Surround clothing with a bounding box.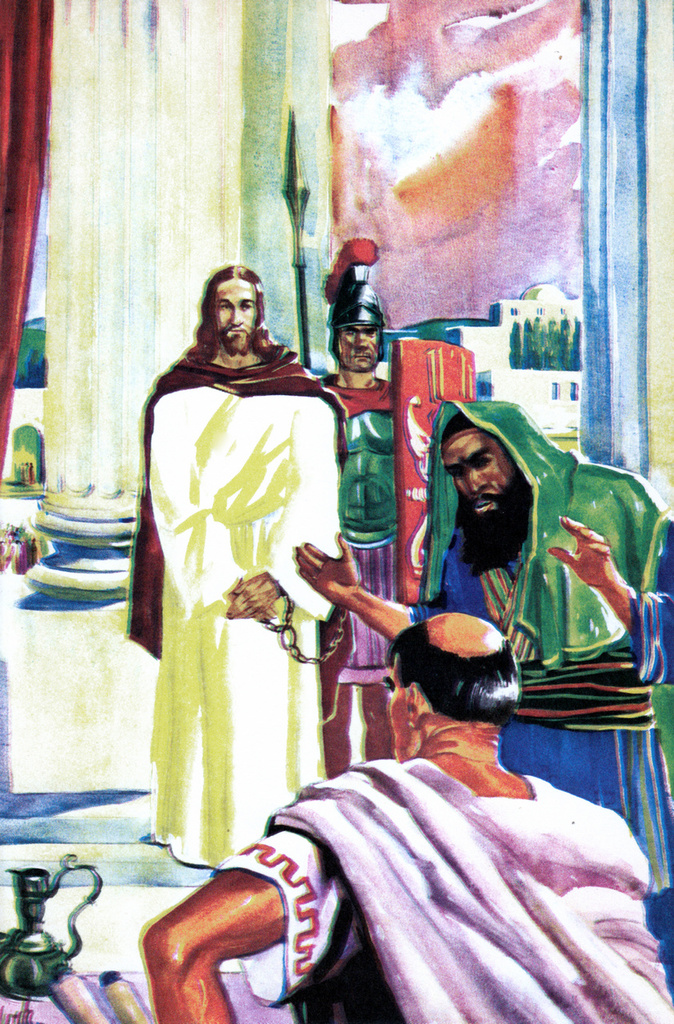
217:759:673:1023.
